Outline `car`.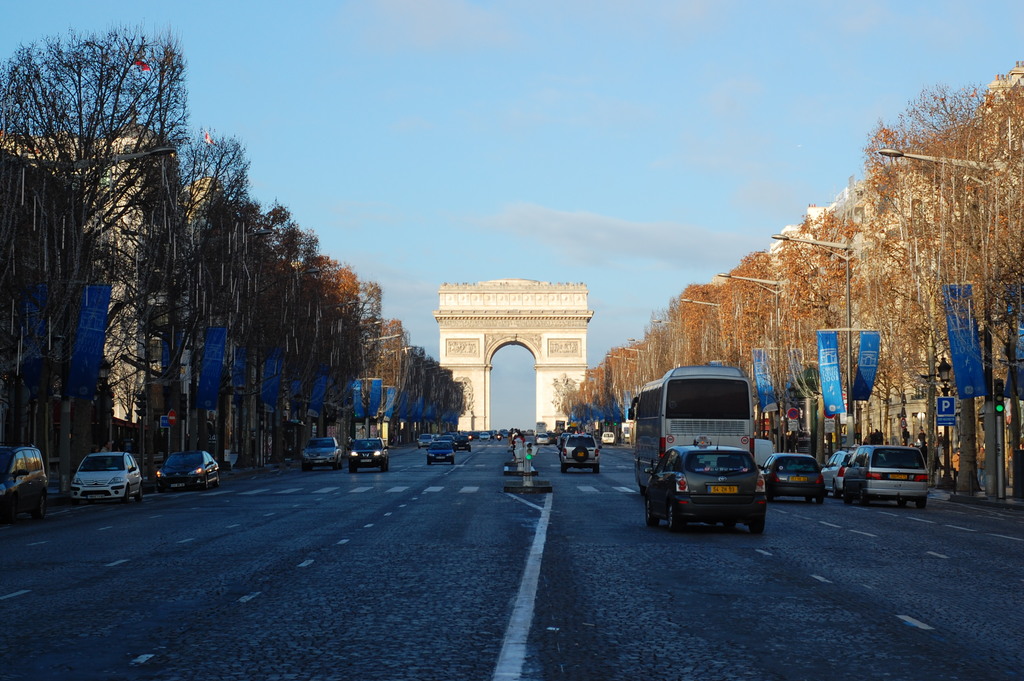
Outline: (820, 451, 851, 501).
